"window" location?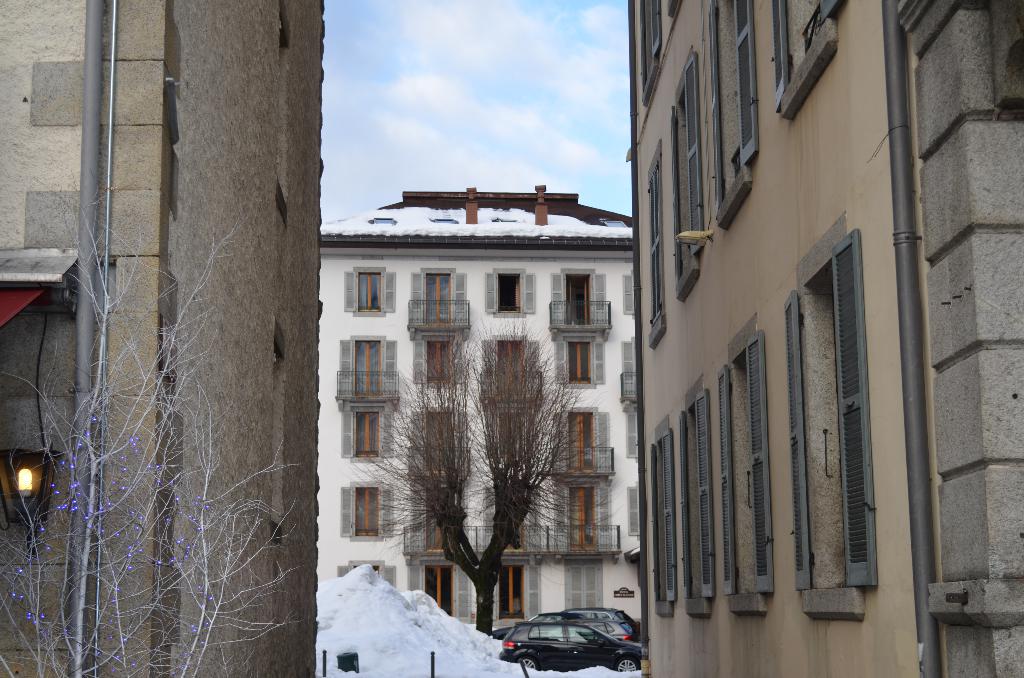
Rect(723, 335, 762, 610)
